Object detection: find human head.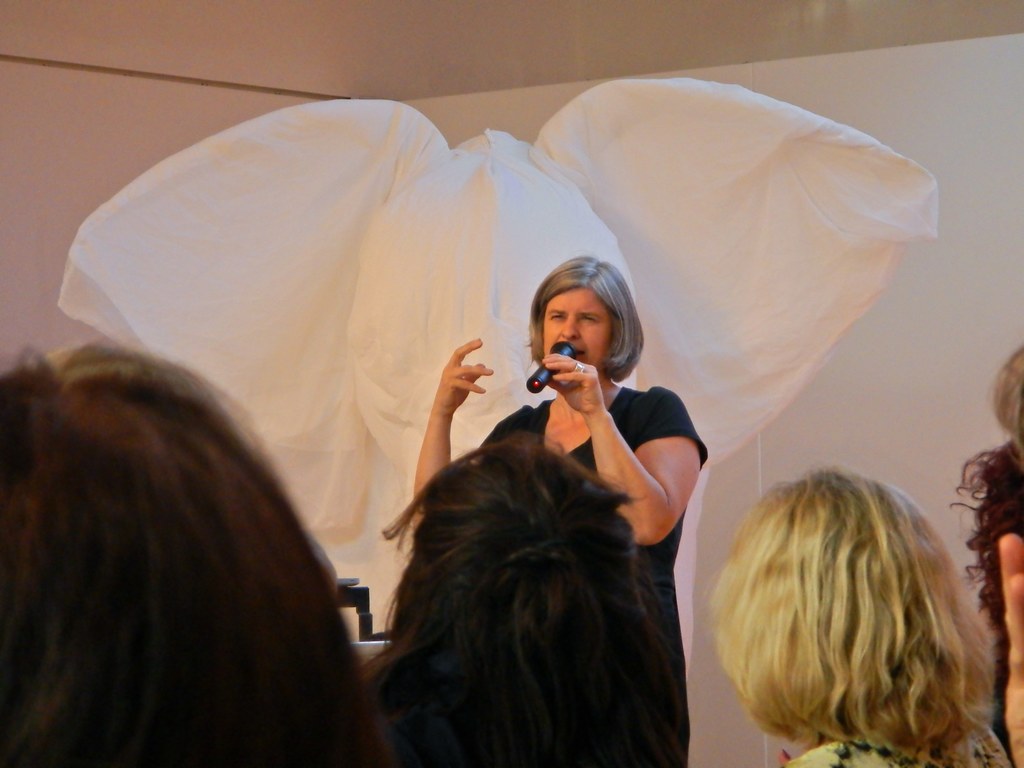
select_region(0, 346, 386, 767).
